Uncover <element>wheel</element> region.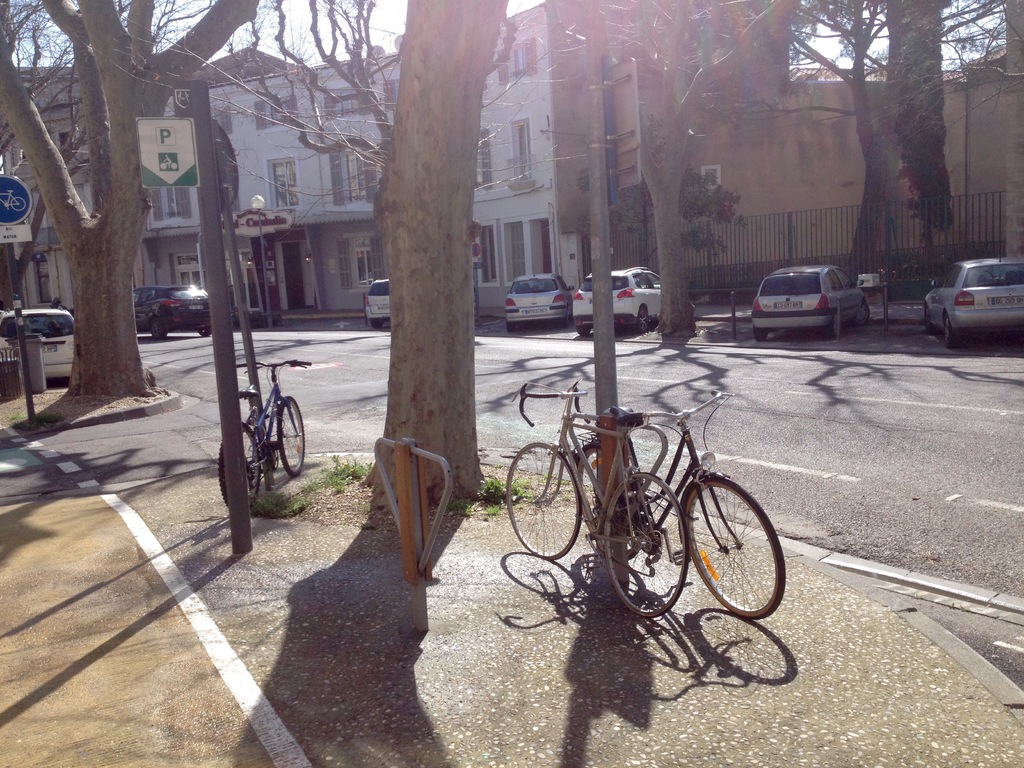
Uncovered: locate(860, 304, 874, 323).
